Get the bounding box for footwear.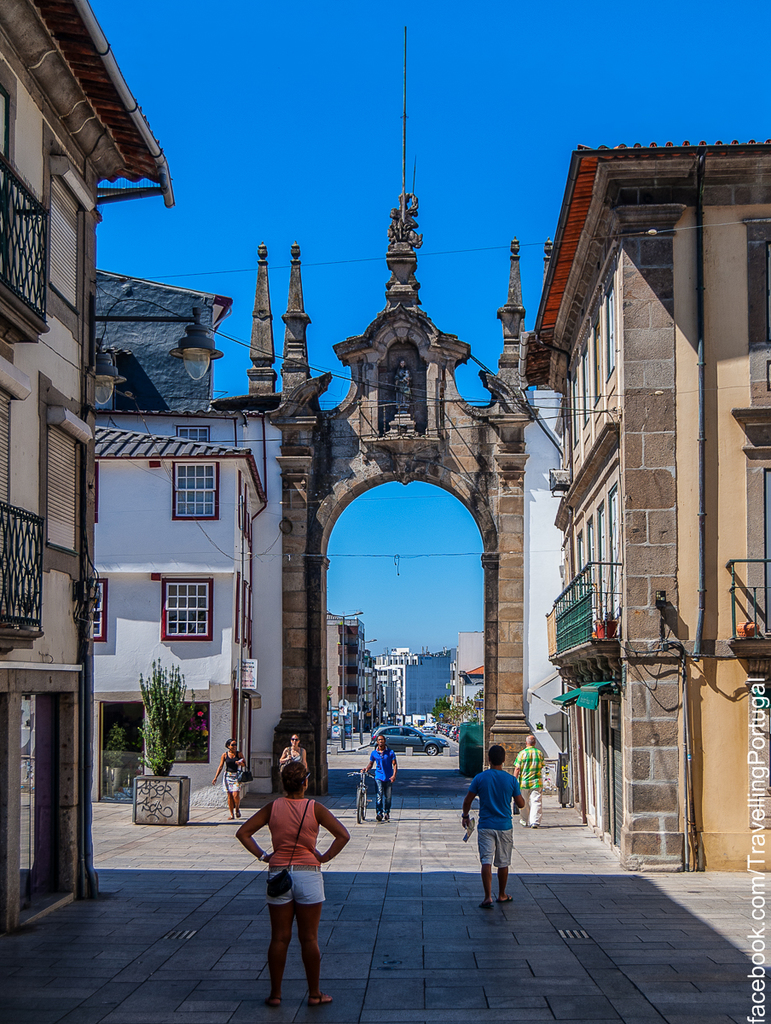
(381, 810, 392, 819).
